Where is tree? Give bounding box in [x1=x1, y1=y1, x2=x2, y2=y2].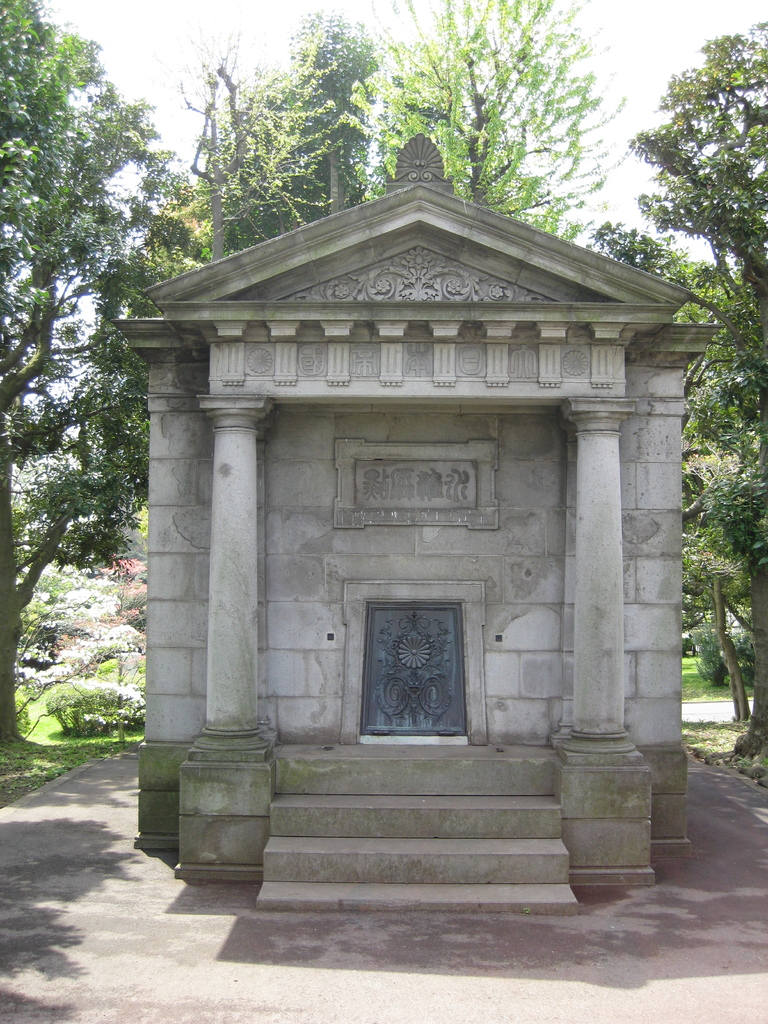
[x1=351, y1=0, x2=608, y2=228].
